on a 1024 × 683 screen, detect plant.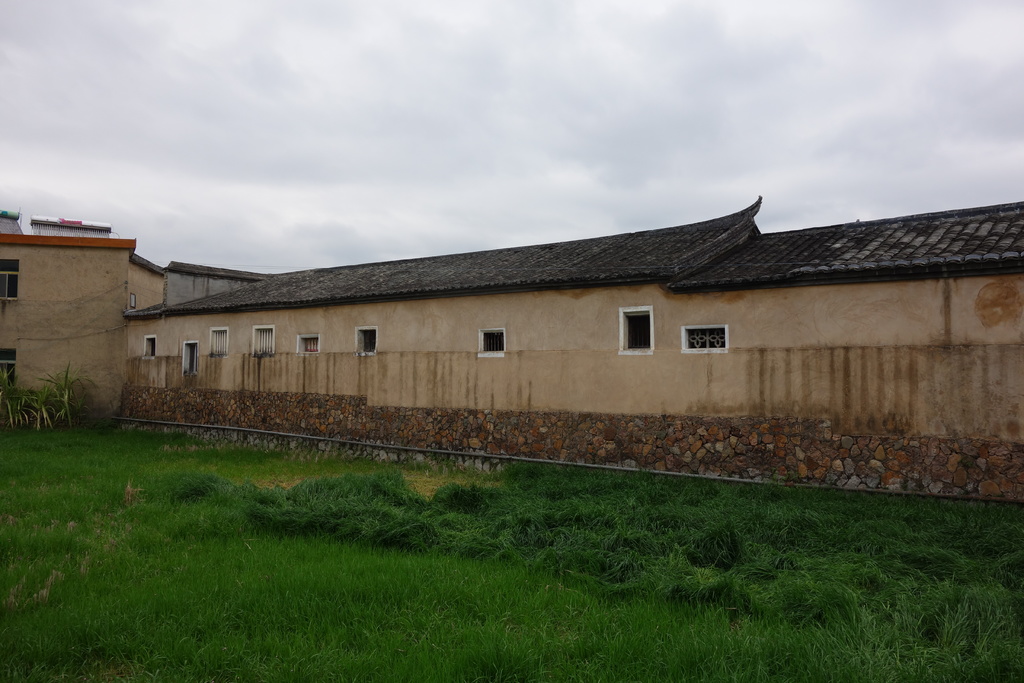
0 365 93 427.
